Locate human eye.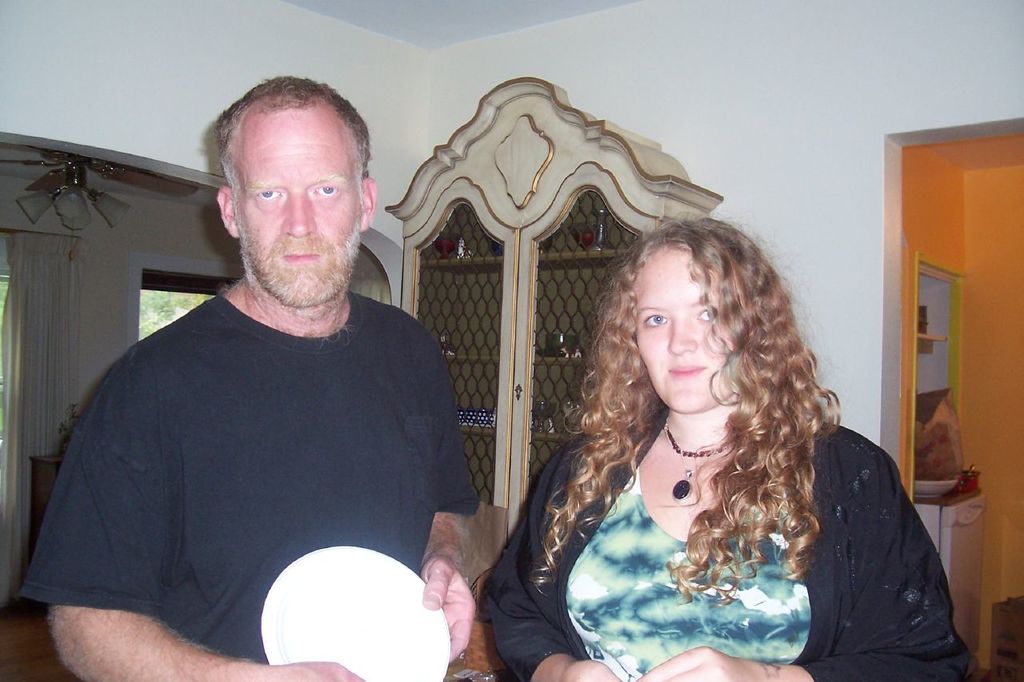
Bounding box: {"x1": 691, "y1": 307, "x2": 718, "y2": 326}.
